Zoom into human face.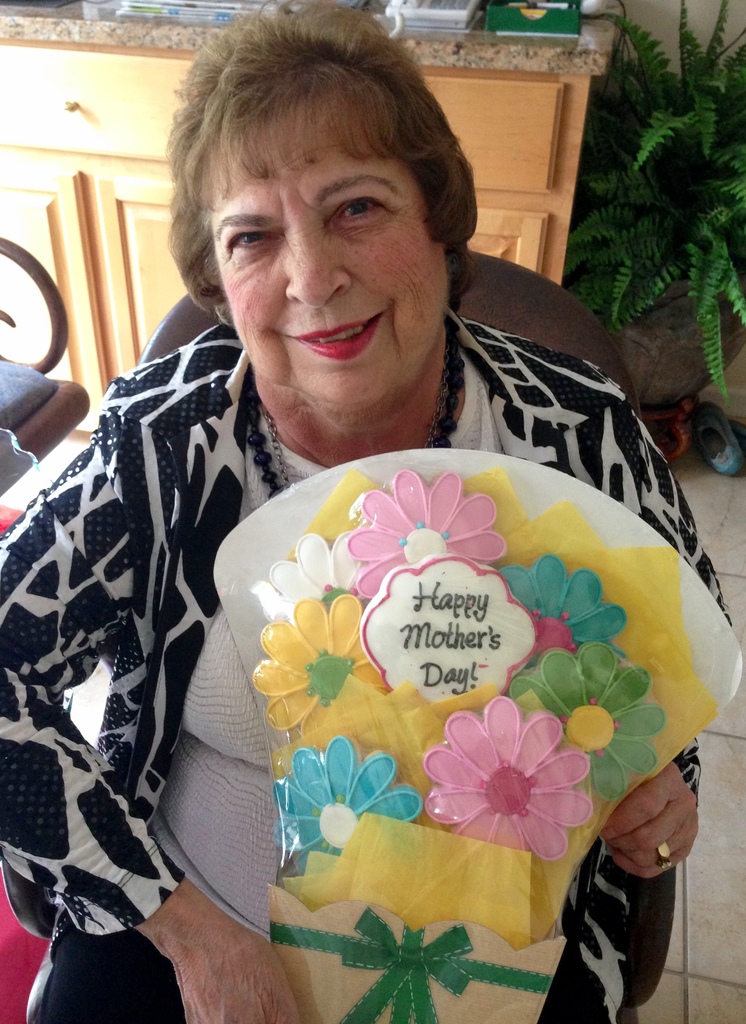
Zoom target: (203, 99, 447, 403).
